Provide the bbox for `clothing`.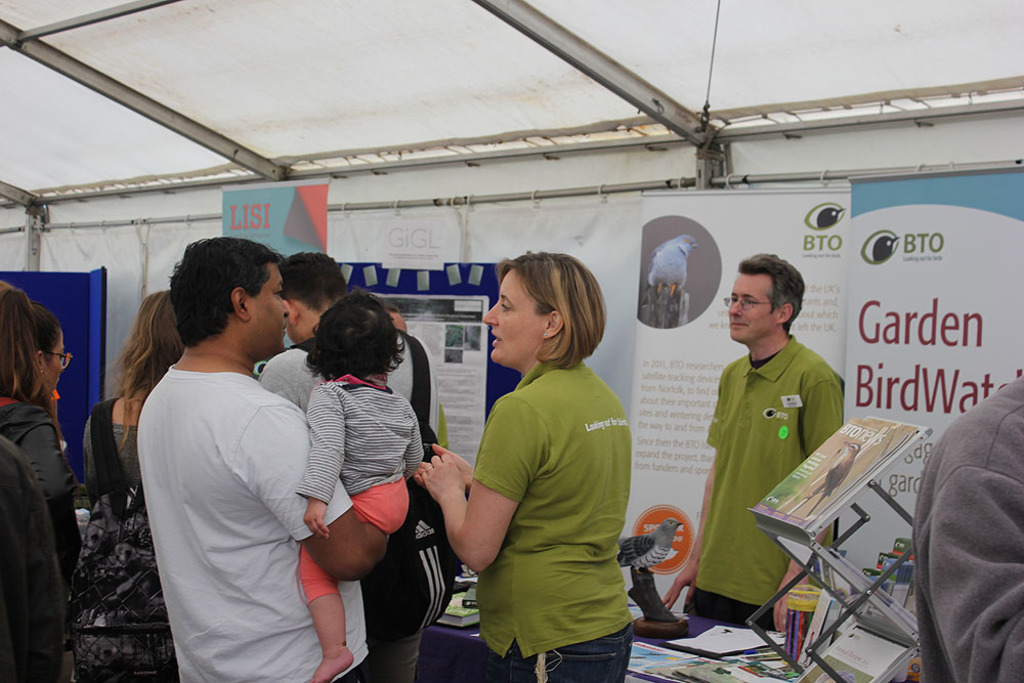
region(139, 368, 374, 682).
